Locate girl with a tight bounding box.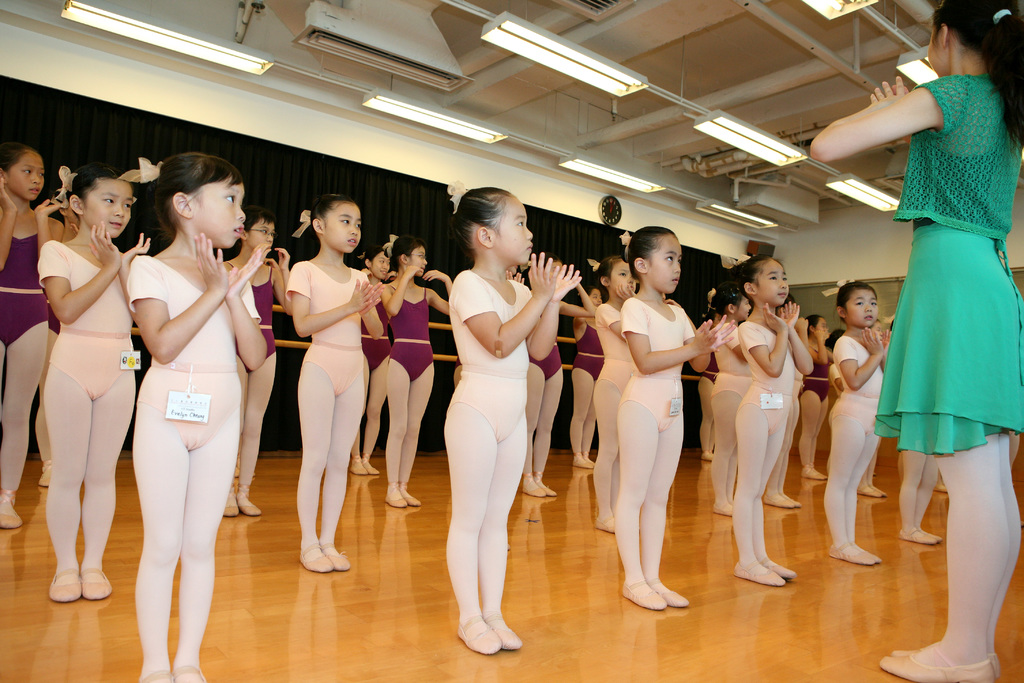
[x1=829, y1=277, x2=893, y2=568].
